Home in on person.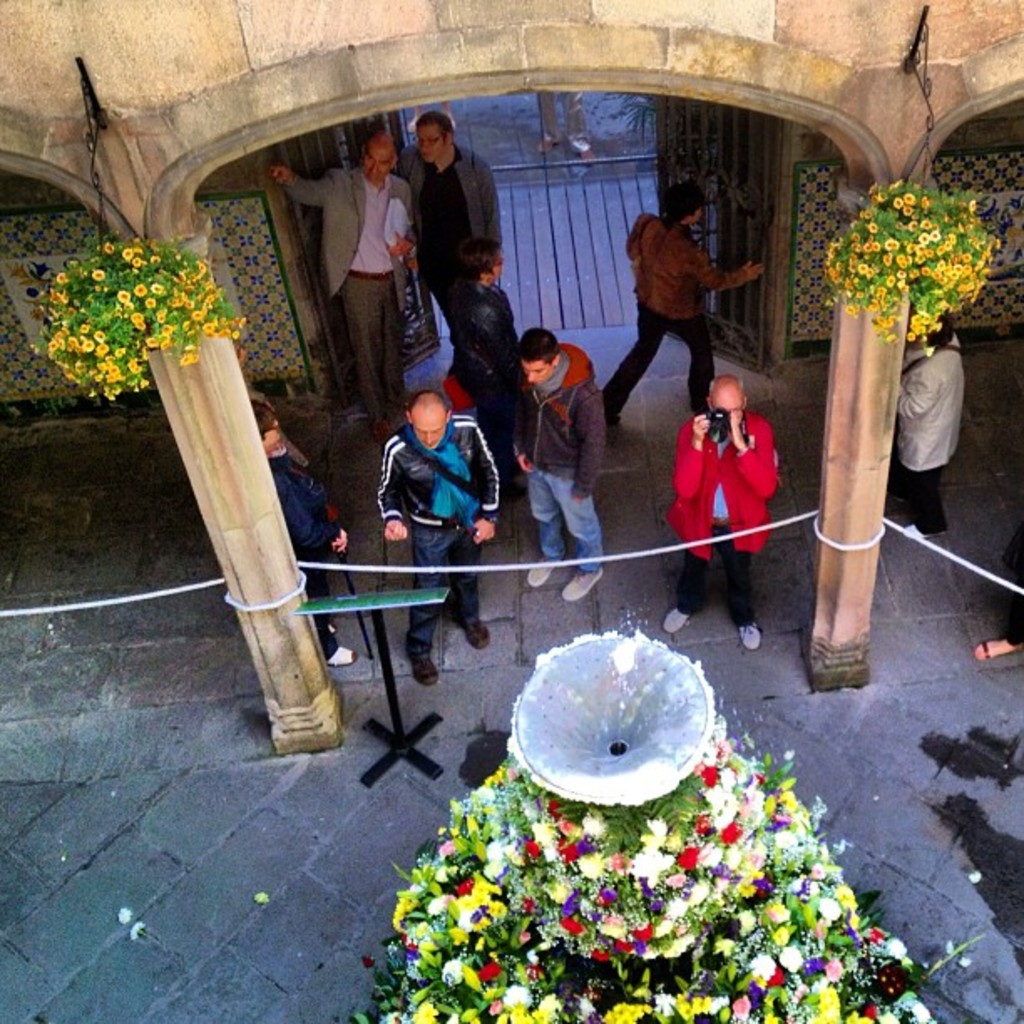
Homed in at crop(975, 524, 1022, 658).
